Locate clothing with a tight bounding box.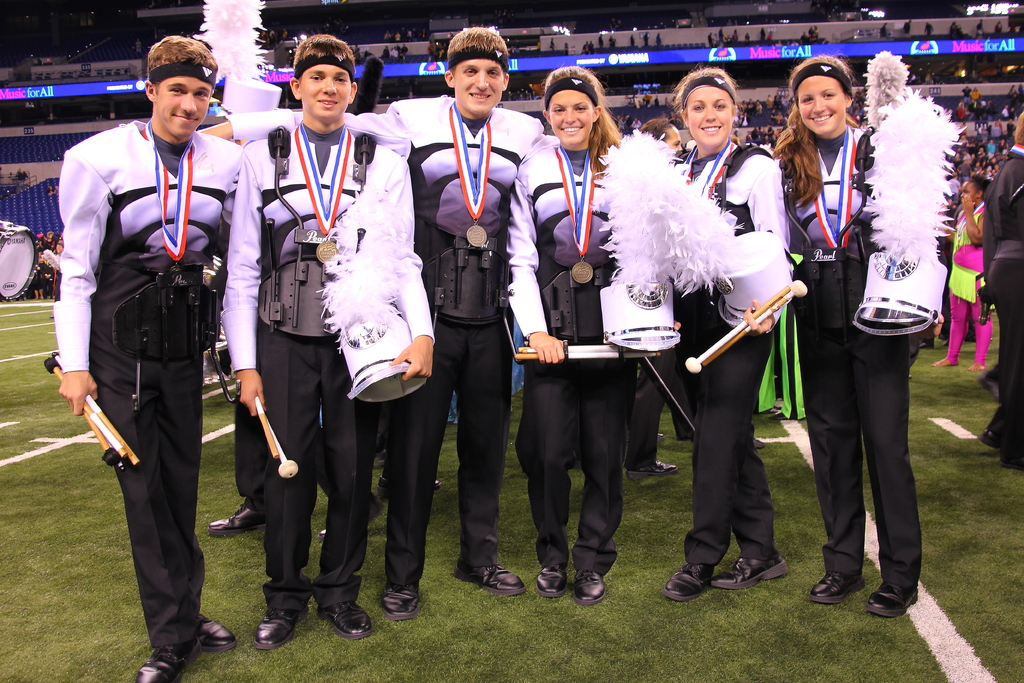
rect(63, 78, 236, 629).
